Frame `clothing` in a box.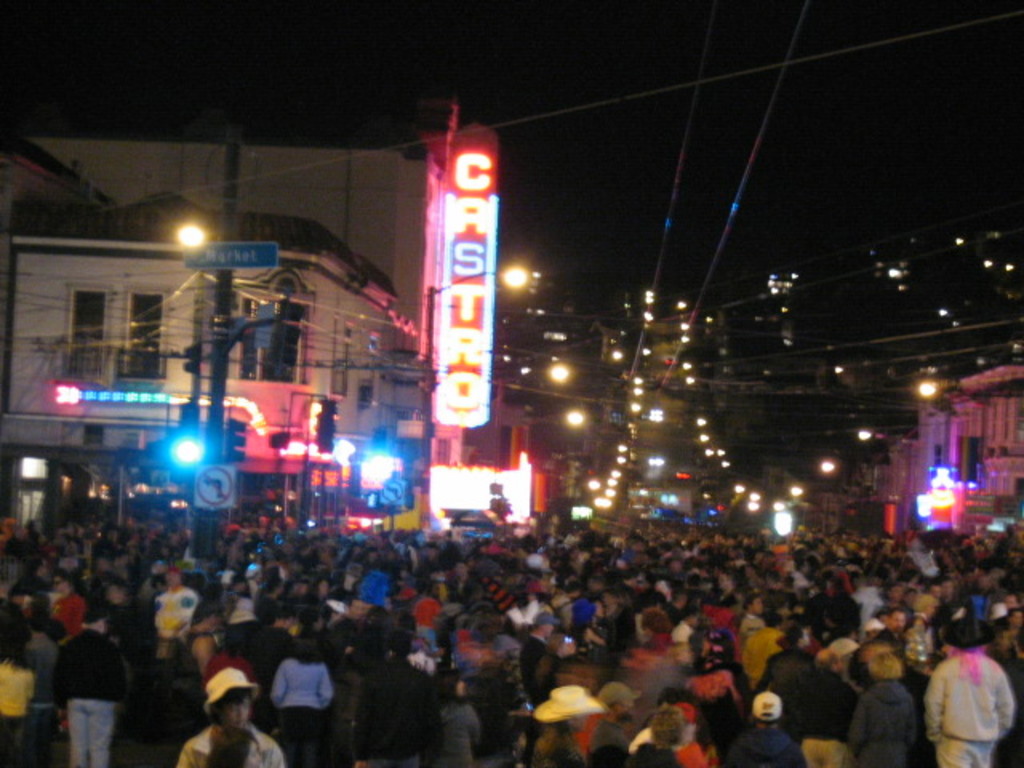
region(357, 558, 381, 581).
